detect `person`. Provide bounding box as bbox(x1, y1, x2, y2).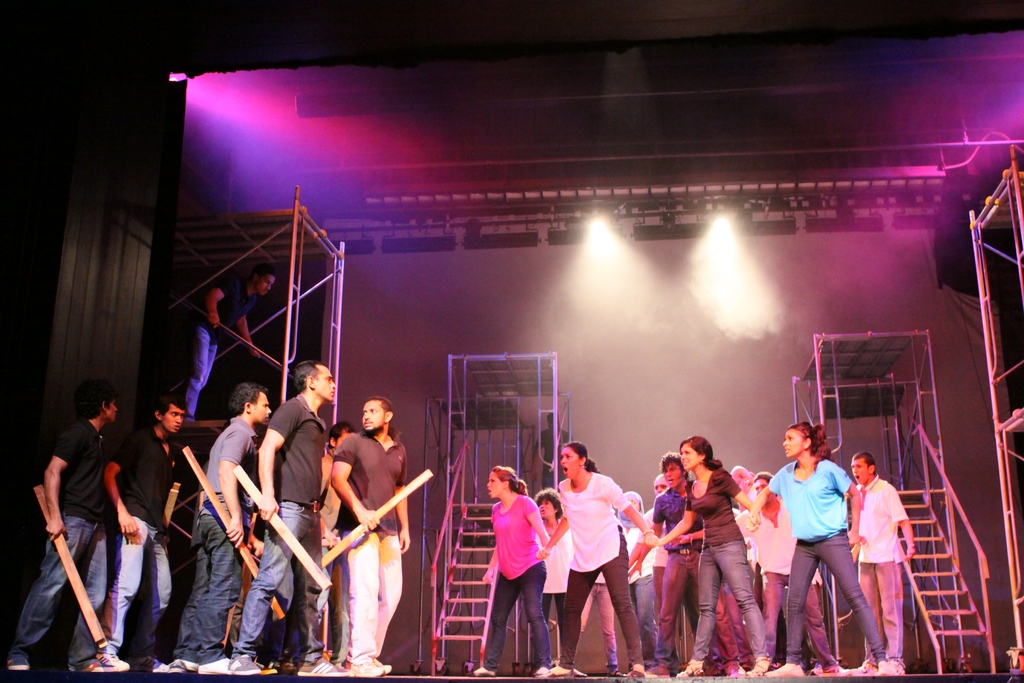
bbox(216, 356, 348, 679).
